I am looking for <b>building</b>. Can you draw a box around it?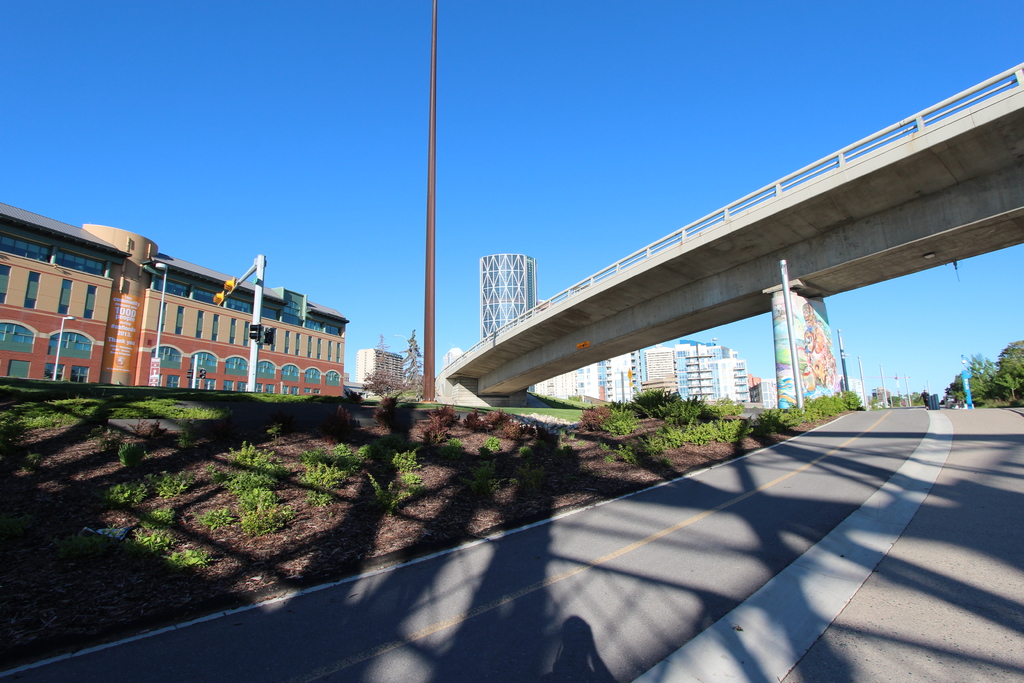
Sure, the bounding box is (x1=480, y1=252, x2=536, y2=335).
